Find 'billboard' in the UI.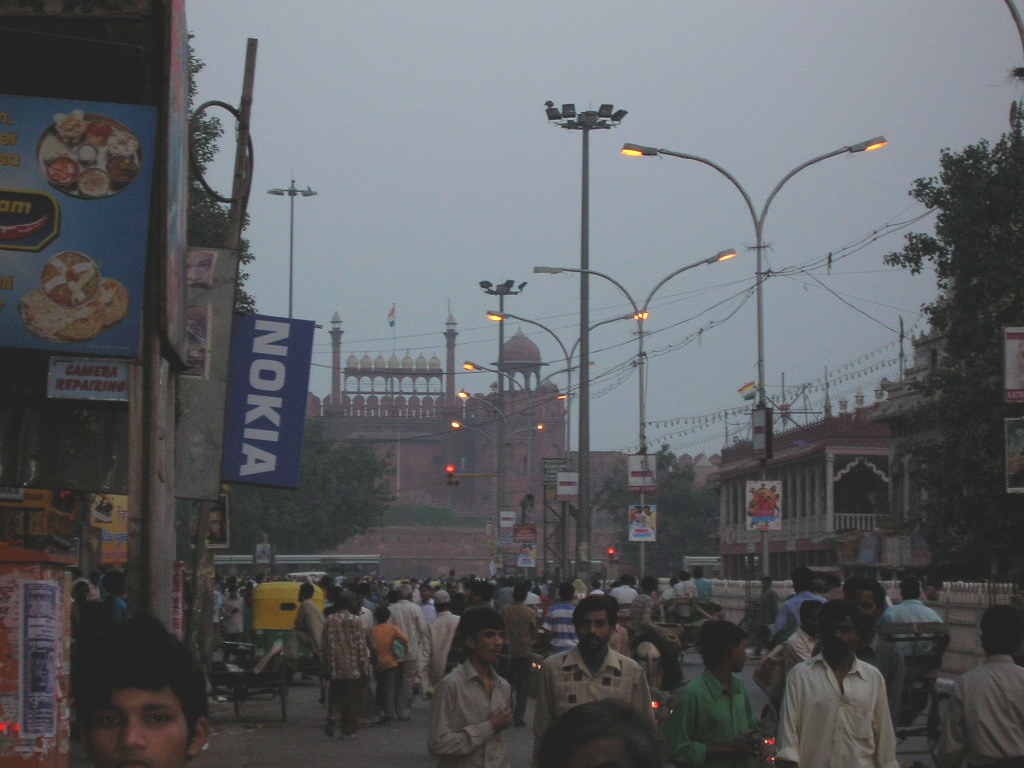
UI element at box(626, 496, 663, 548).
